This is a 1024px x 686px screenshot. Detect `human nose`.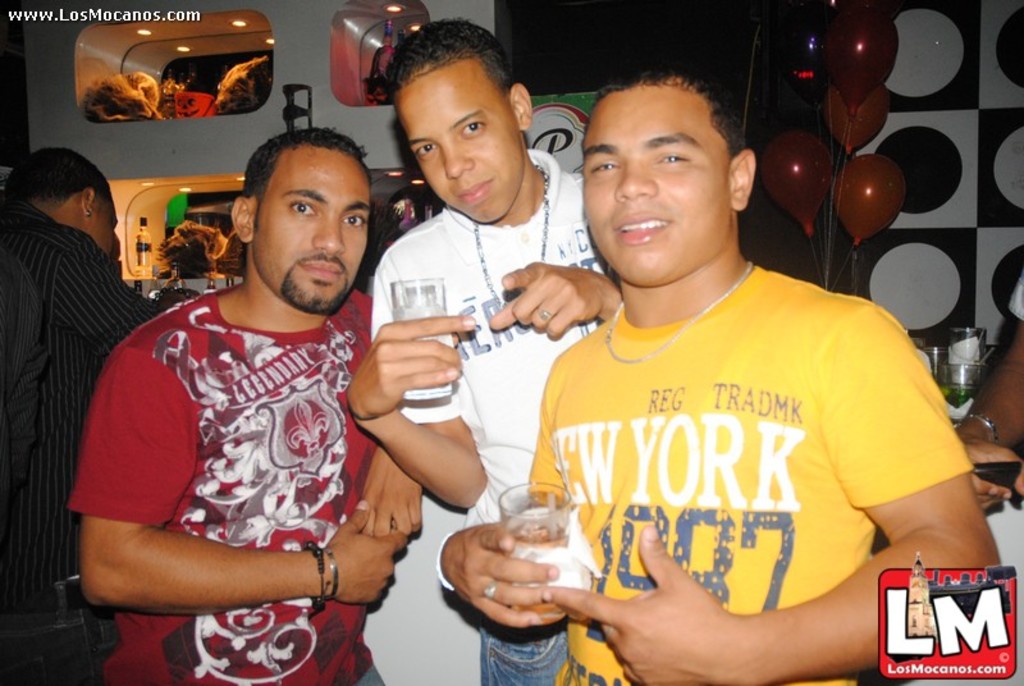
box(617, 155, 658, 203).
